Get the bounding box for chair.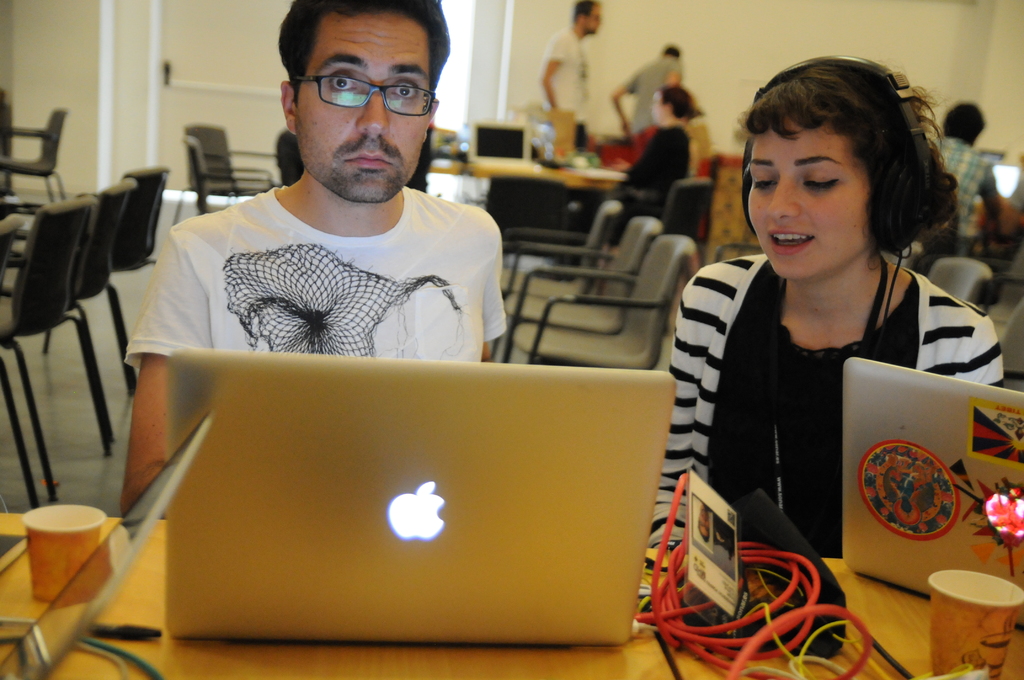
region(652, 177, 711, 245).
